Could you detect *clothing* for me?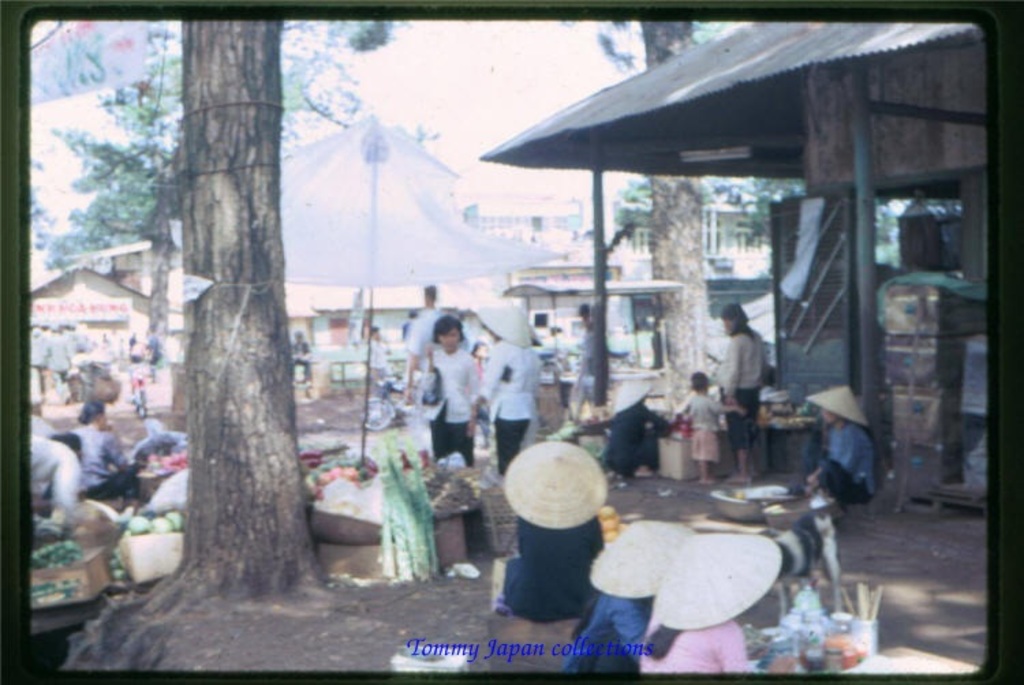
Detection result: crop(640, 614, 755, 671).
